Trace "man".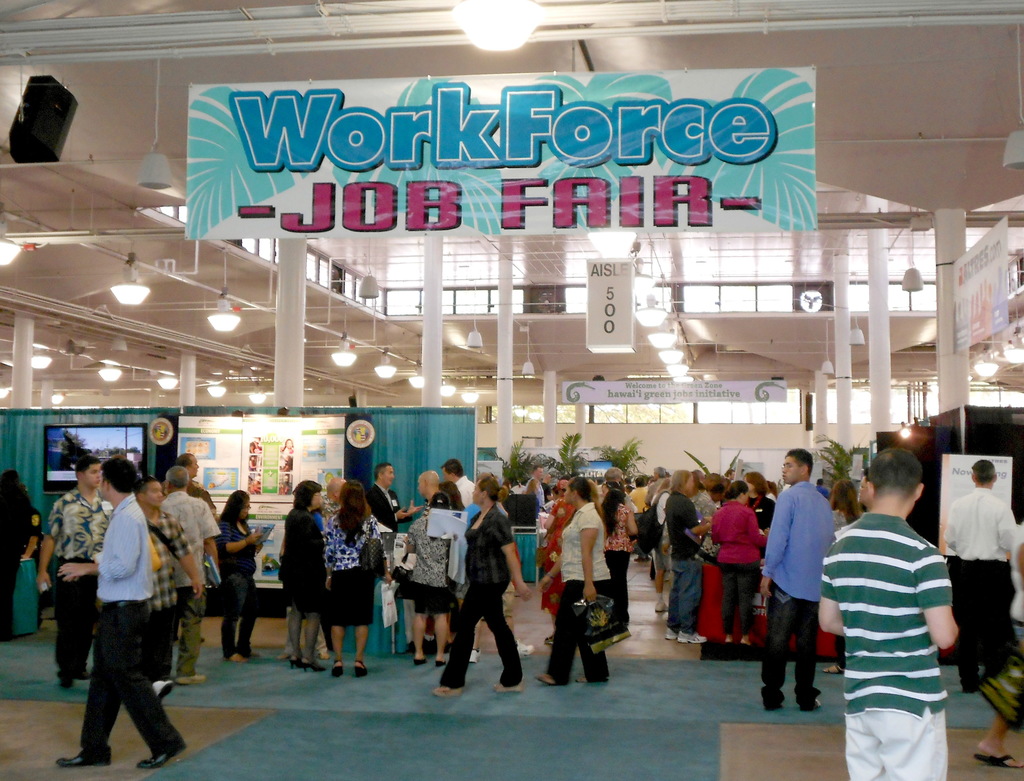
Traced to (x1=156, y1=462, x2=220, y2=686).
